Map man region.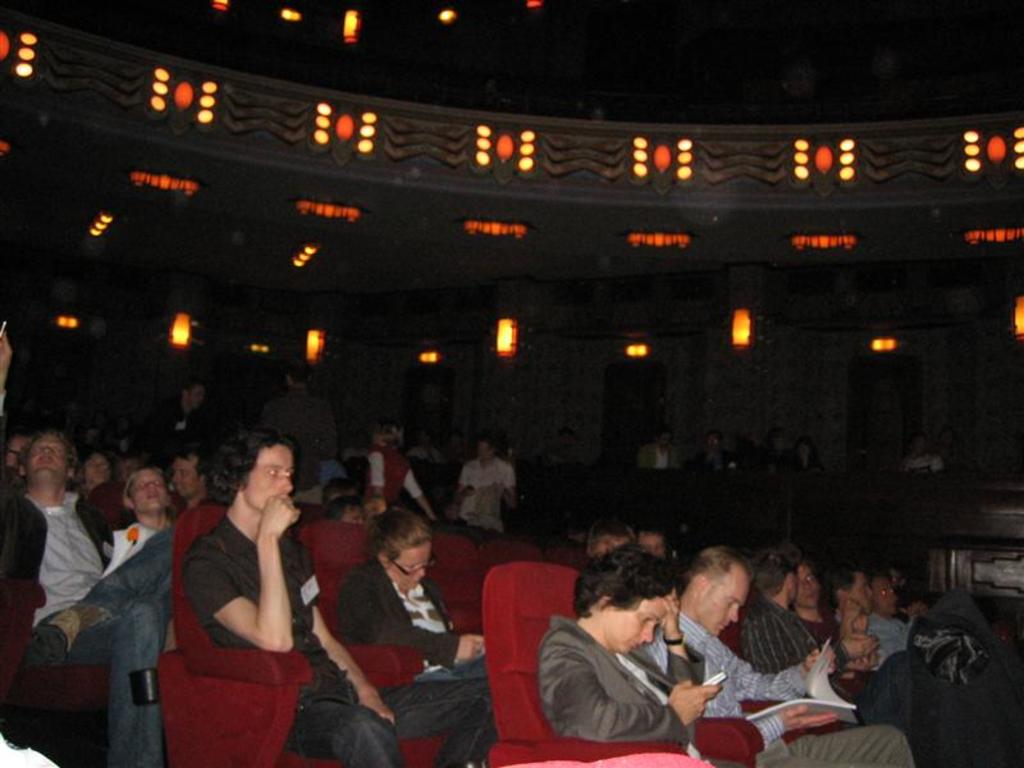
Mapped to left=186, top=436, right=500, bottom=767.
